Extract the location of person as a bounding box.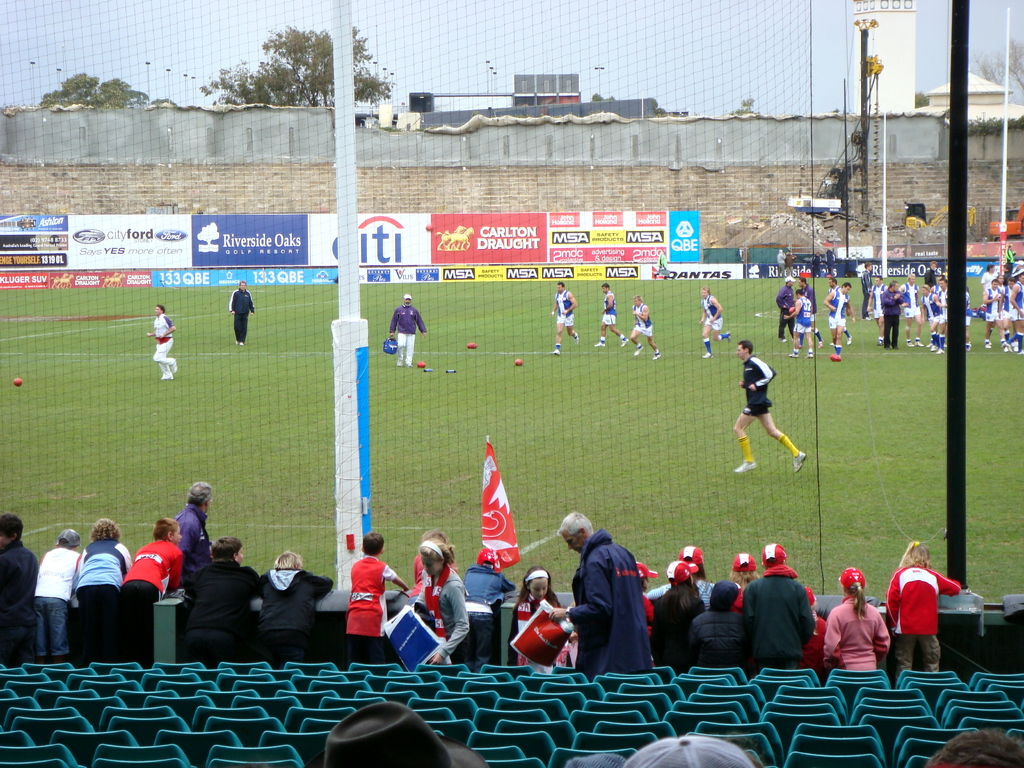
x1=179, y1=478, x2=213, y2=541.
